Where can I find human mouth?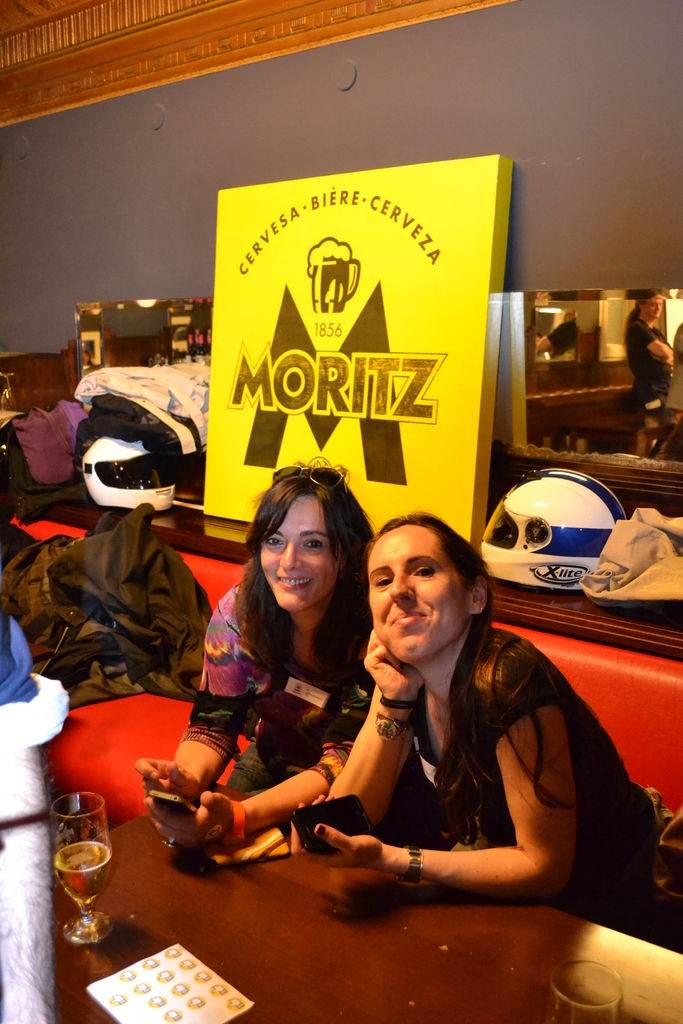
You can find it at box(390, 606, 425, 627).
